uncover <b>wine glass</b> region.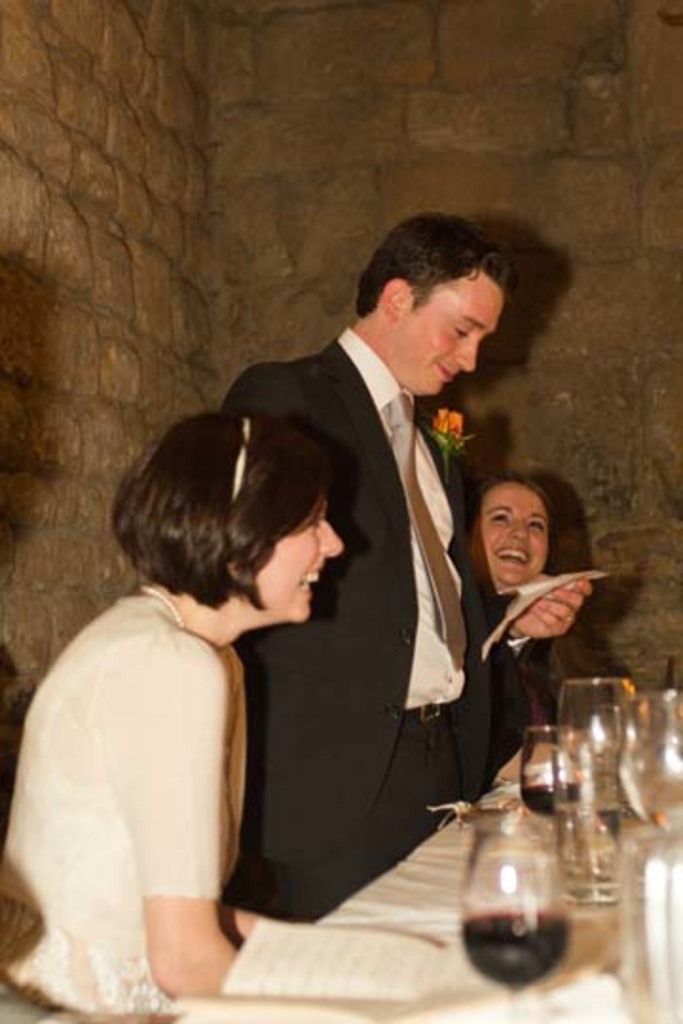
Uncovered: x1=613, y1=692, x2=681, y2=850.
